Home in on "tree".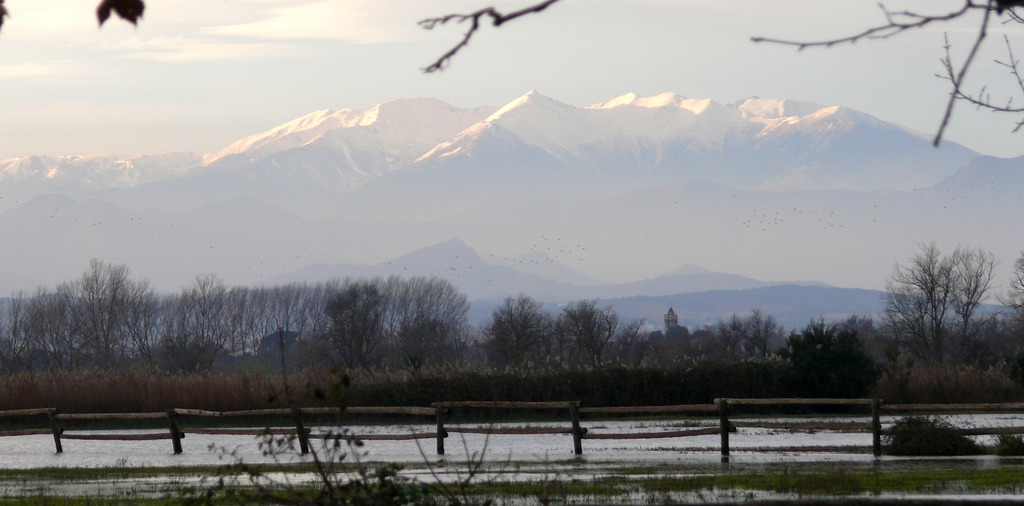
Homed in at x1=548, y1=293, x2=656, y2=377.
